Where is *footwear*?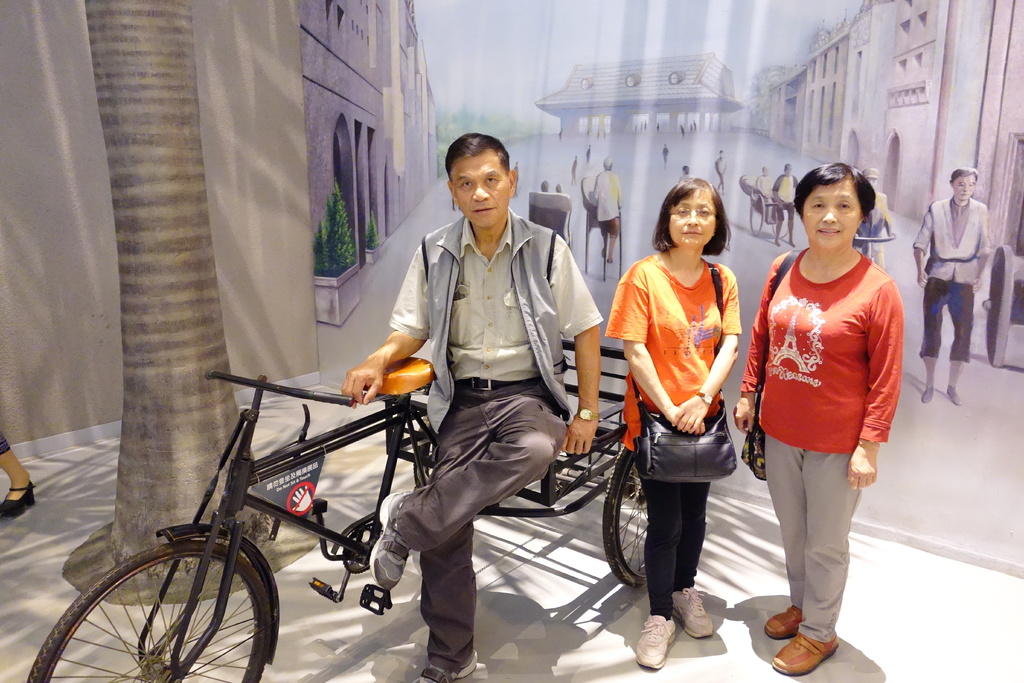
bbox(771, 630, 839, 673).
